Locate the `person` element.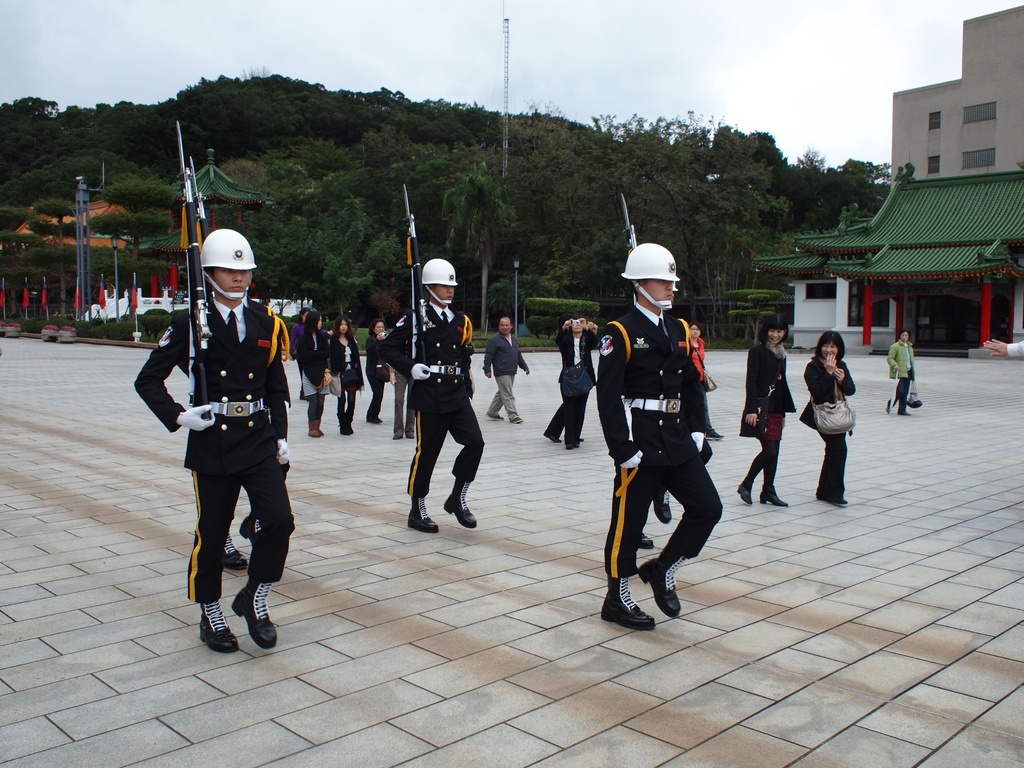
Element bbox: [left=483, top=321, right=531, bottom=425].
